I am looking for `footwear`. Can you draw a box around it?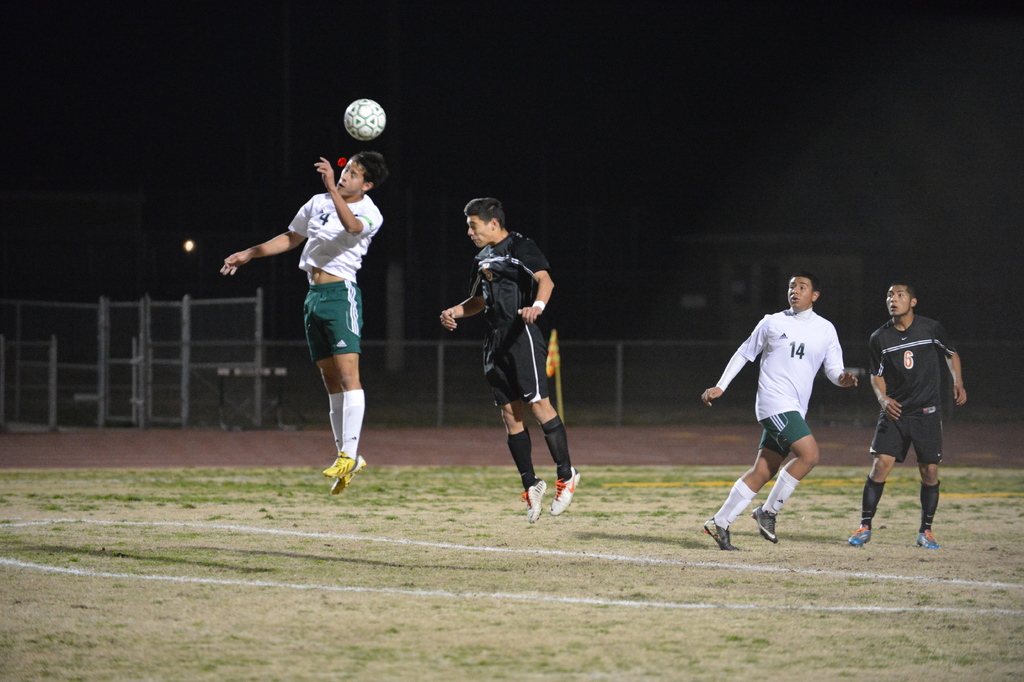
Sure, the bounding box is rect(705, 518, 742, 554).
